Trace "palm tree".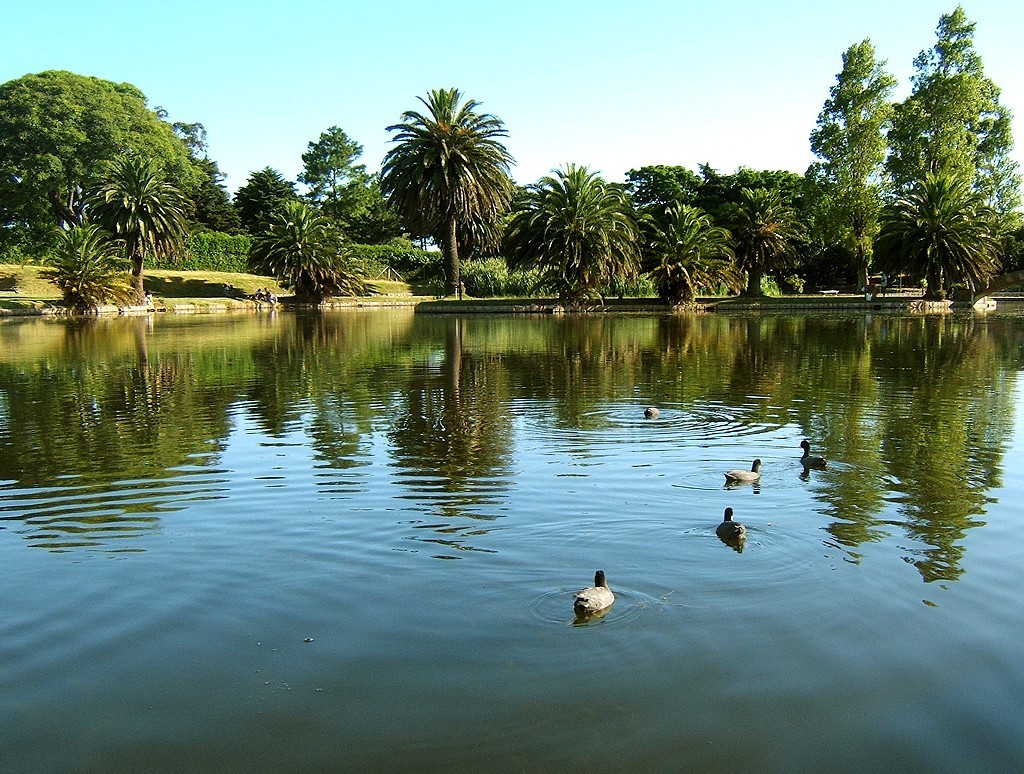
Traced to 523 169 625 304.
